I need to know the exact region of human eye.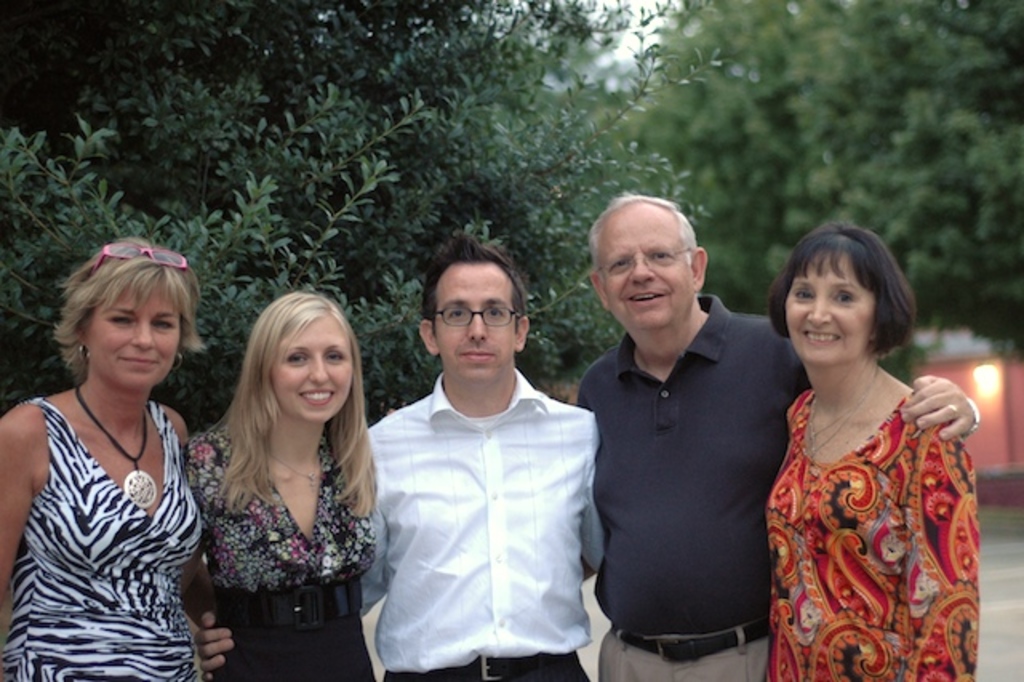
Region: 486, 304, 507, 320.
